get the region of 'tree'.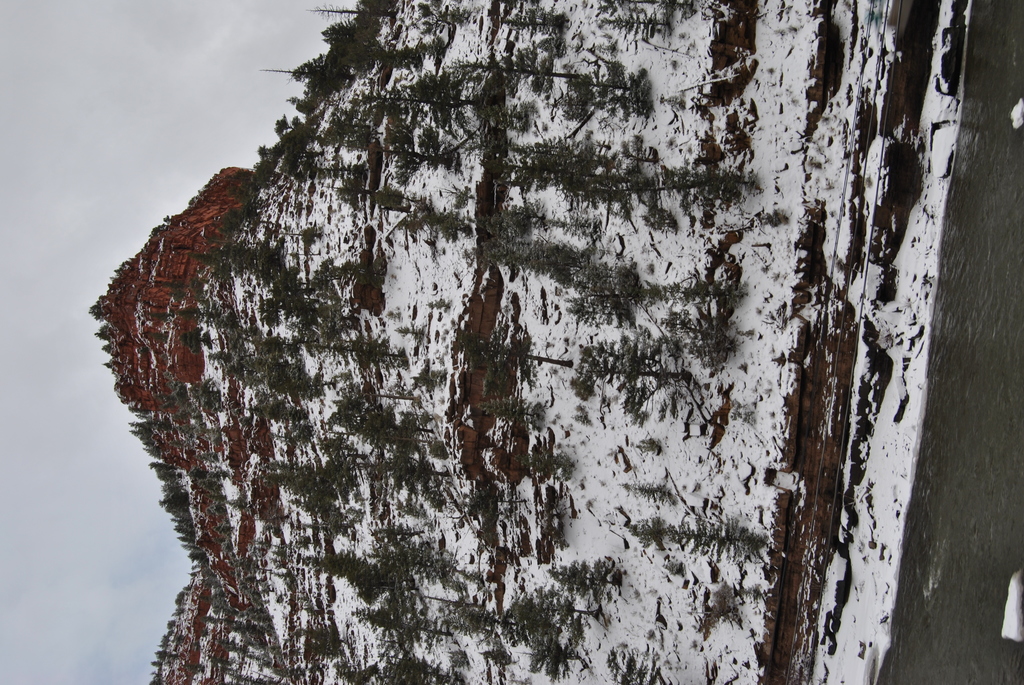
x1=332 y1=179 x2=379 y2=211.
